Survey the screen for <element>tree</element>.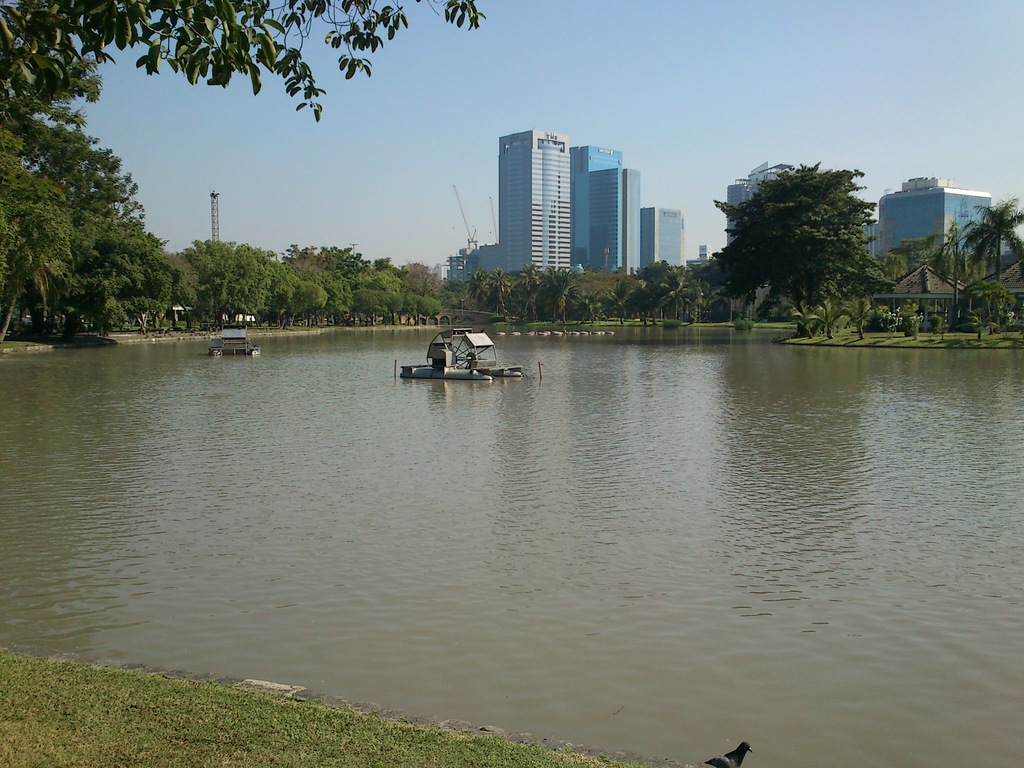
Survey found: rect(967, 274, 1009, 321).
